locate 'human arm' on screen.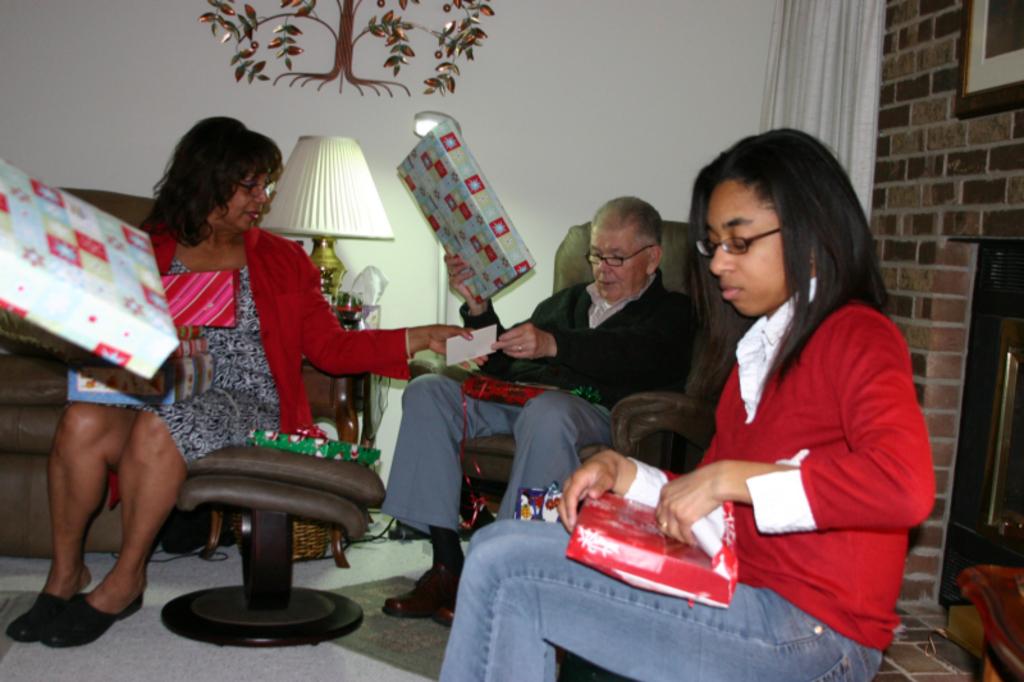
On screen at bbox(654, 330, 945, 539).
